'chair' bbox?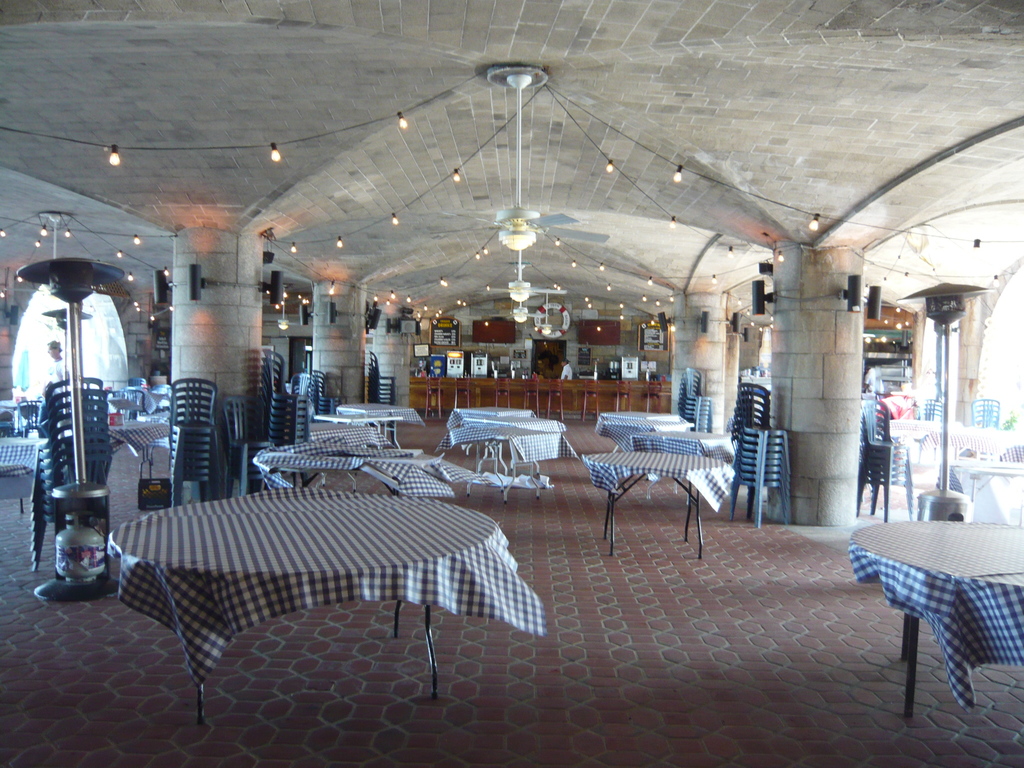
<box>858,396,916,520</box>
